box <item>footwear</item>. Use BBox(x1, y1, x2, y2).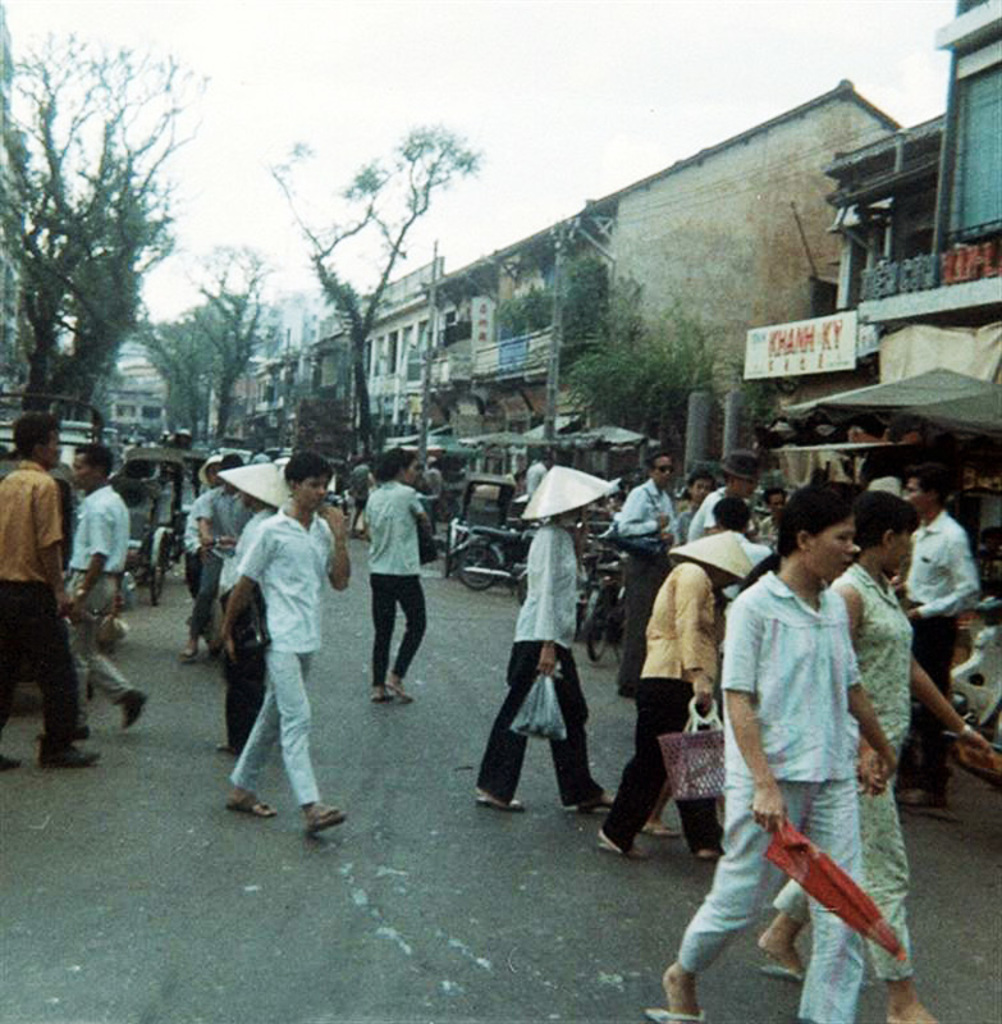
BBox(42, 741, 102, 769).
